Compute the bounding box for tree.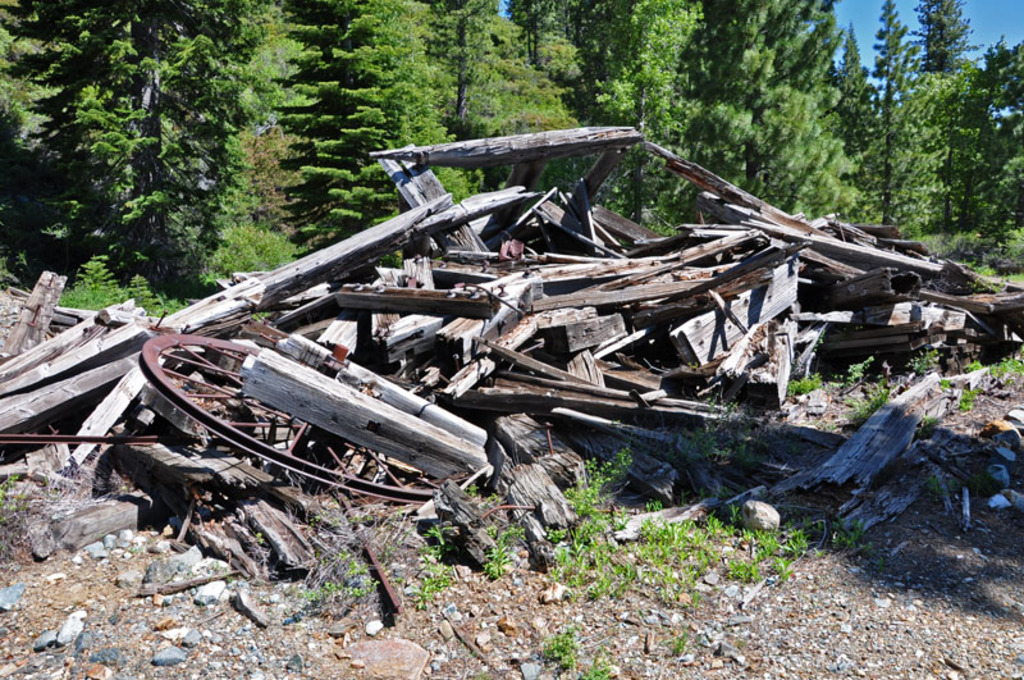
rect(289, 0, 457, 238).
